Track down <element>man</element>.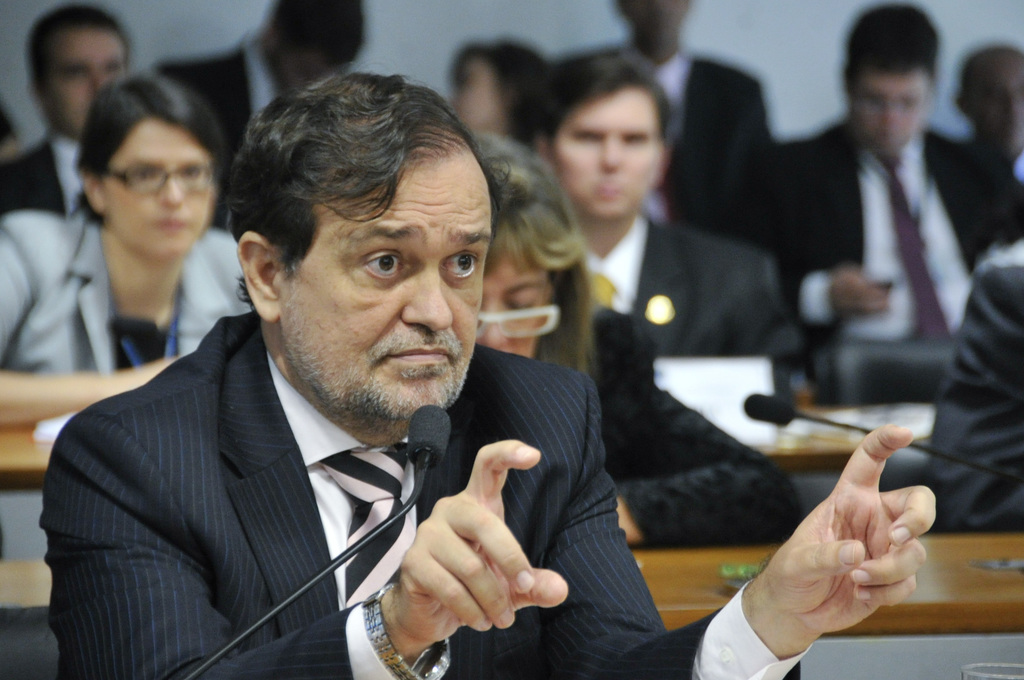
Tracked to region(723, 3, 1023, 359).
